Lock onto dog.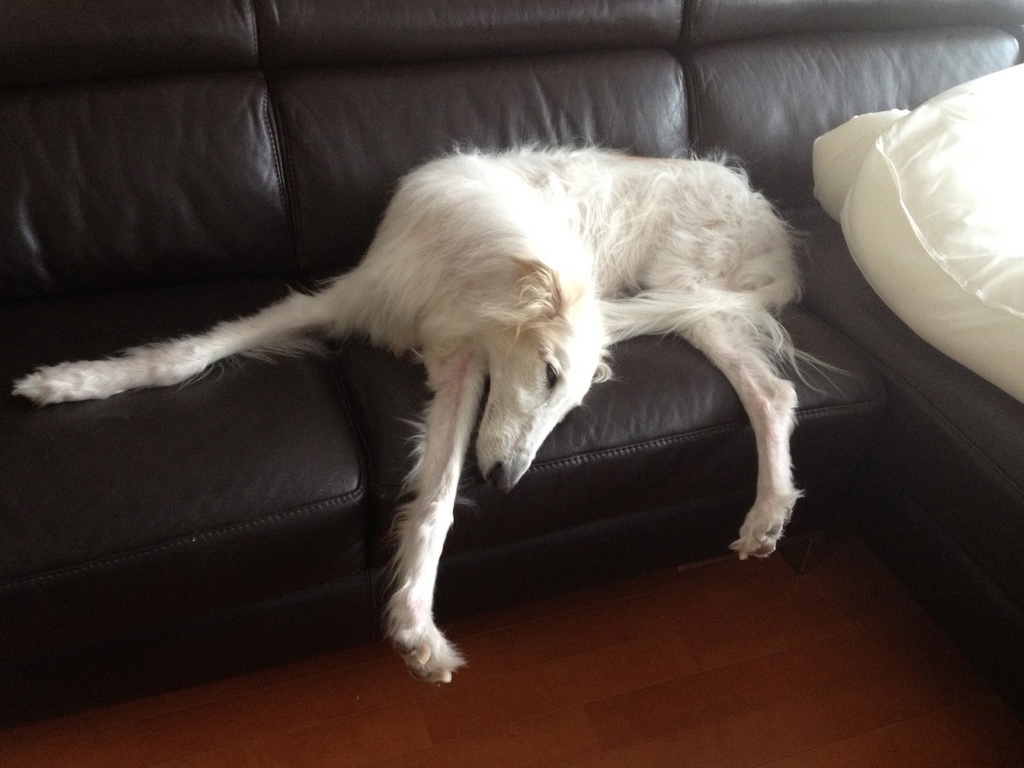
Locked: [x1=11, y1=135, x2=857, y2=688].
